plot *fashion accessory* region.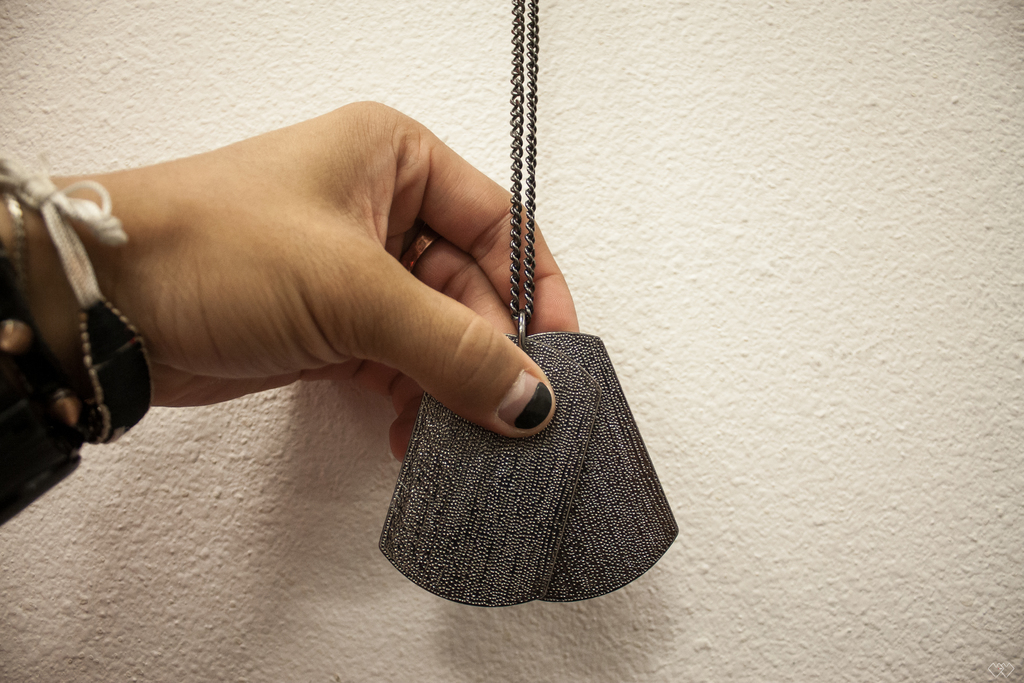
Plotted at box=[0, 152, 153, 444].
